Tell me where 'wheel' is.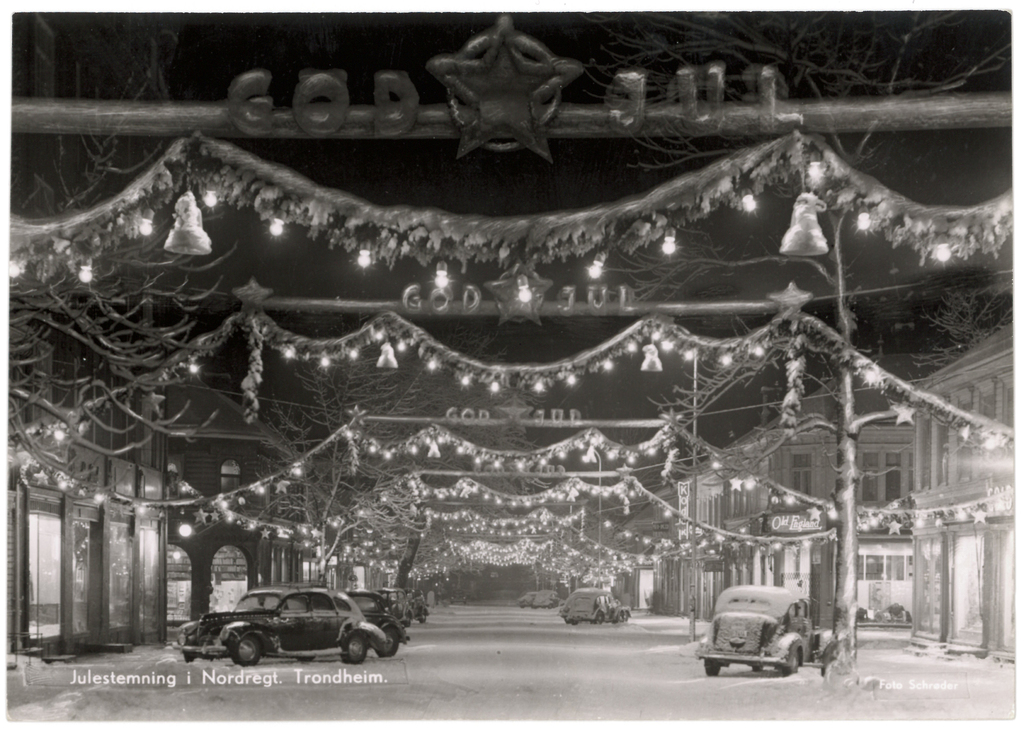
'wheel' is at rect(230, 633, 263, 666).
